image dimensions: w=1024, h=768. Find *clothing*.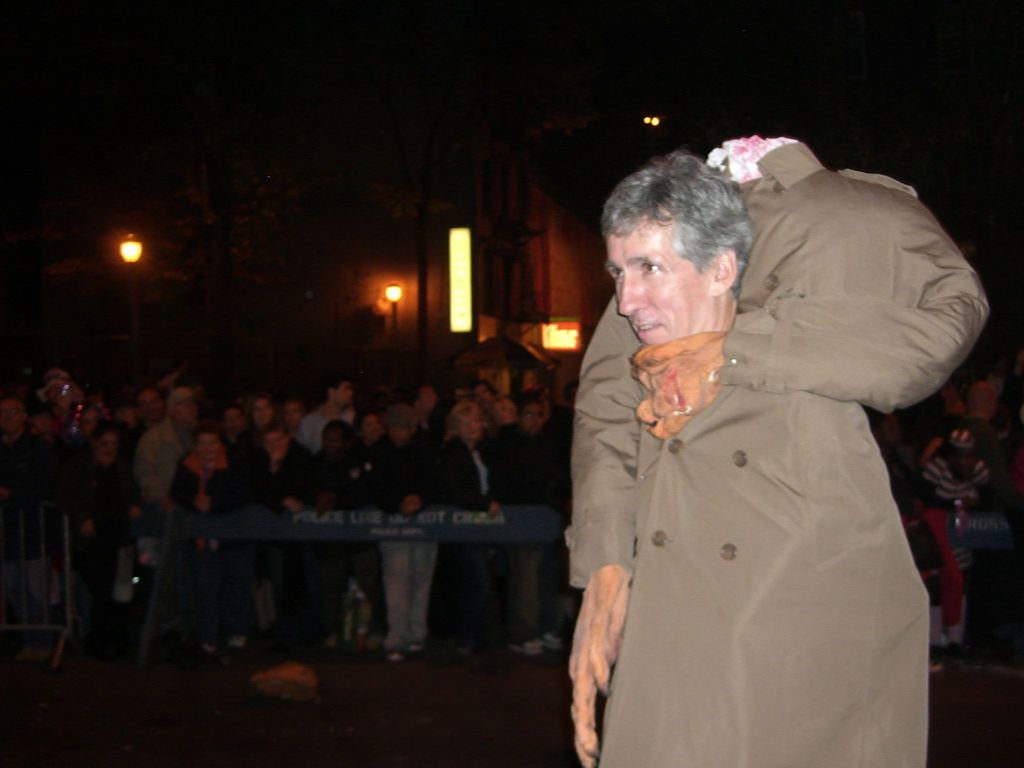
{"left": 74, "top": 446, "right": 127, "bottom": 597}.
